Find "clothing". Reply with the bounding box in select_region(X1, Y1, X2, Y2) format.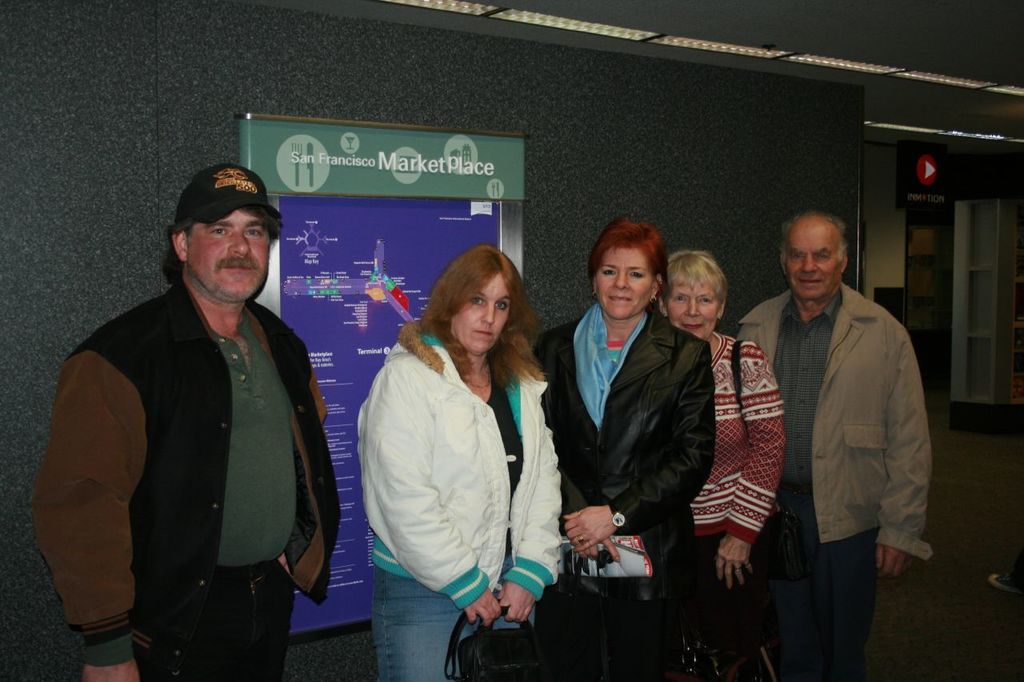
select_region(734, 269, 934, 663).
